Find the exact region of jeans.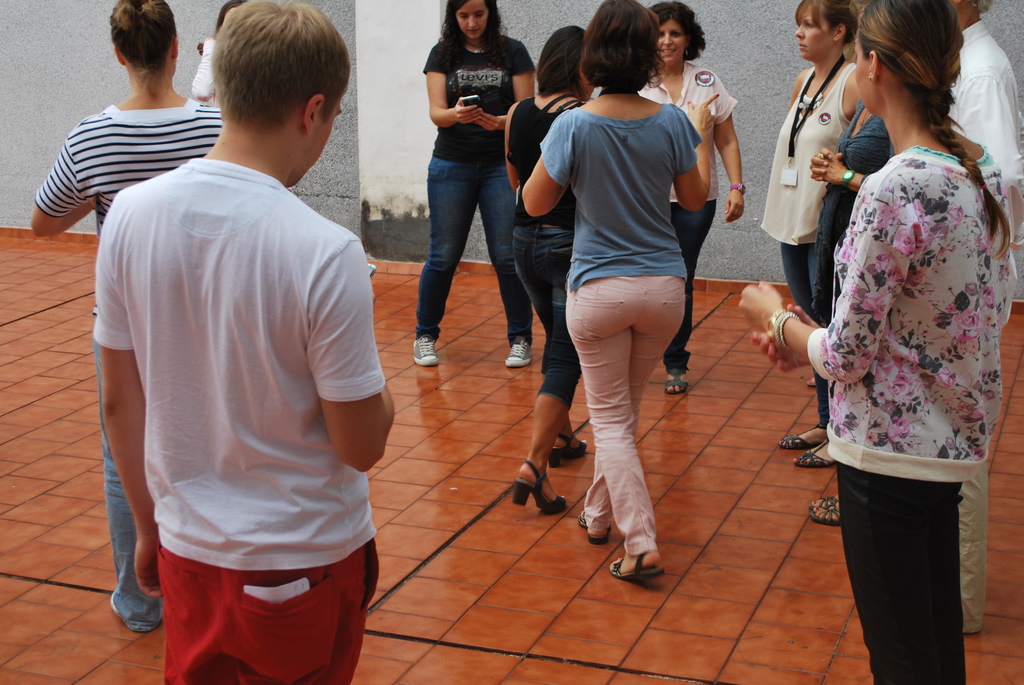
Exact region: <bbox>833, 474, 963, 679</bbox>.
